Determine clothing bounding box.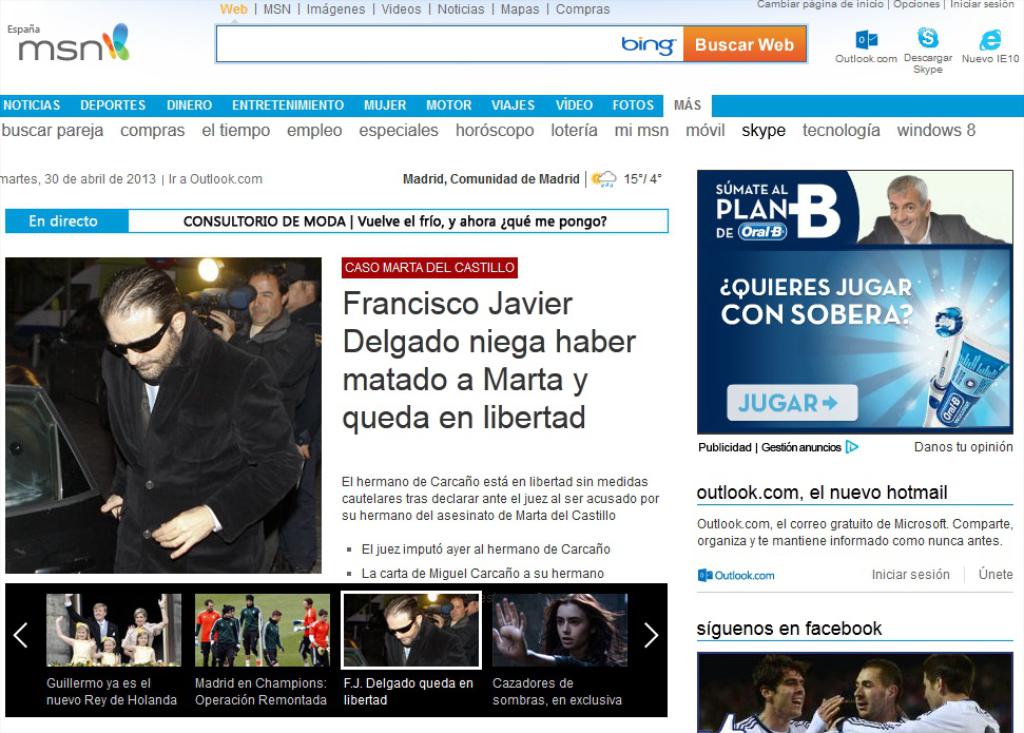
Determined: Rect(243, 597, 263, 656).
